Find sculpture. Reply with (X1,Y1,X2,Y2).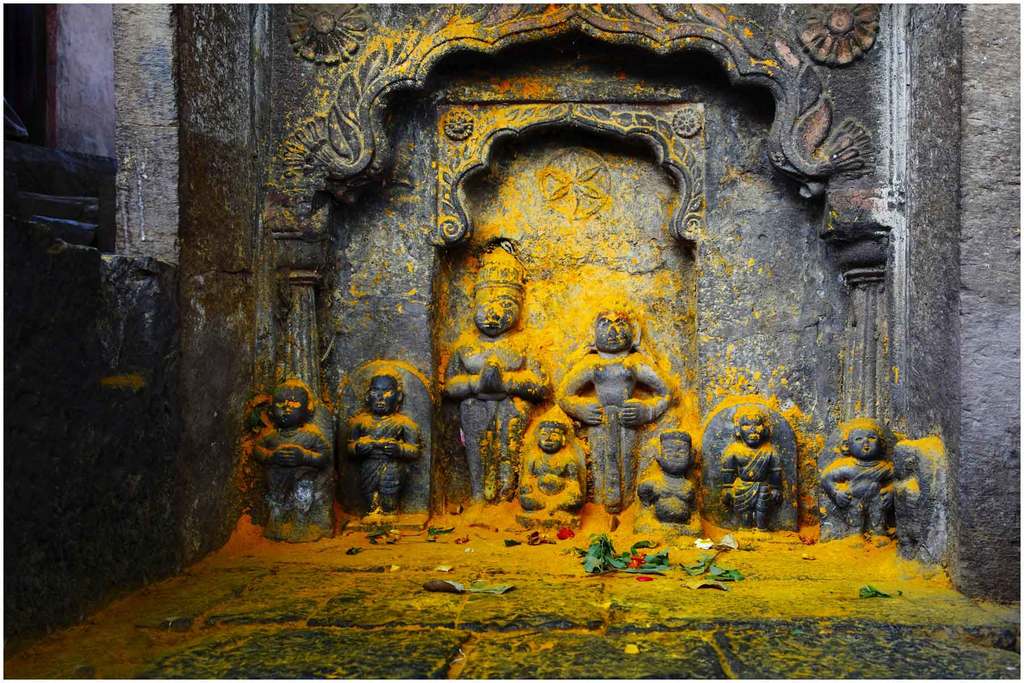
(819,416,906,537).
